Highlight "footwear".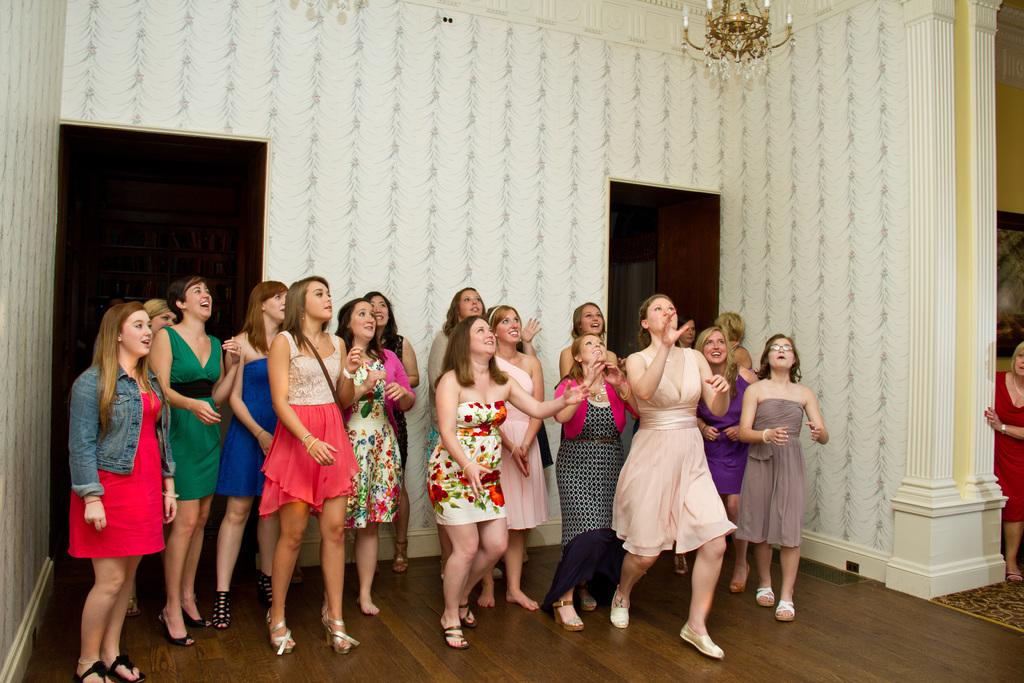
Highlighted region: left=779, top=599, right=794, bottom=621.
